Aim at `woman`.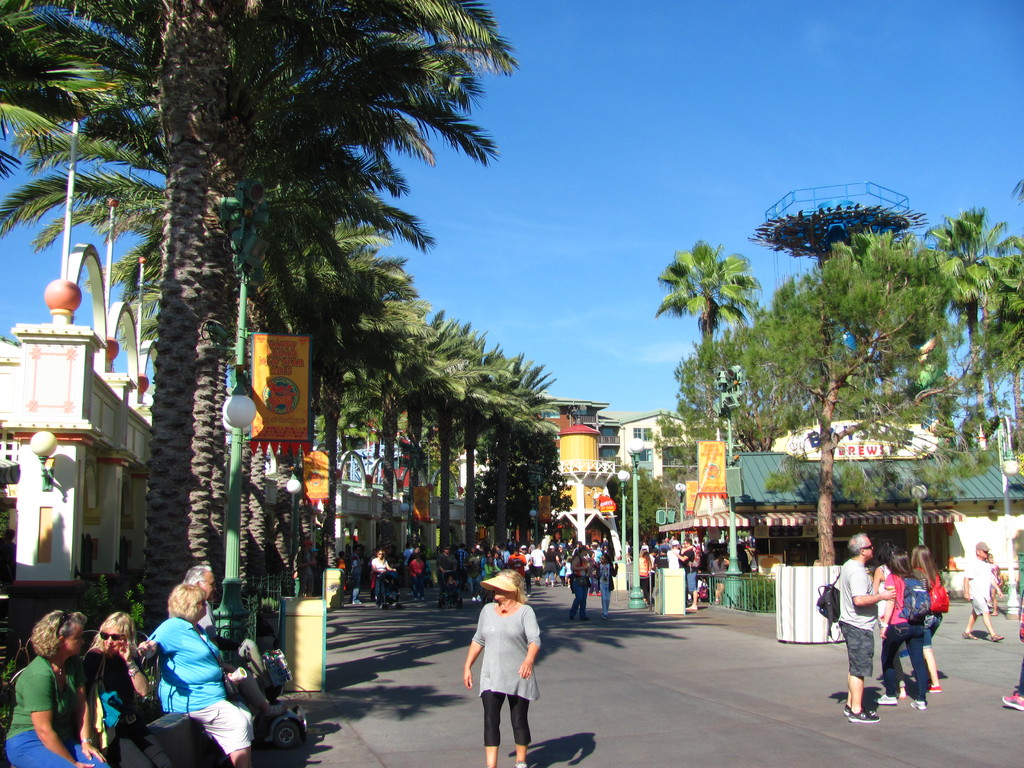
Aimed at (x1=712, y1=550, x2=732, y2=604).
